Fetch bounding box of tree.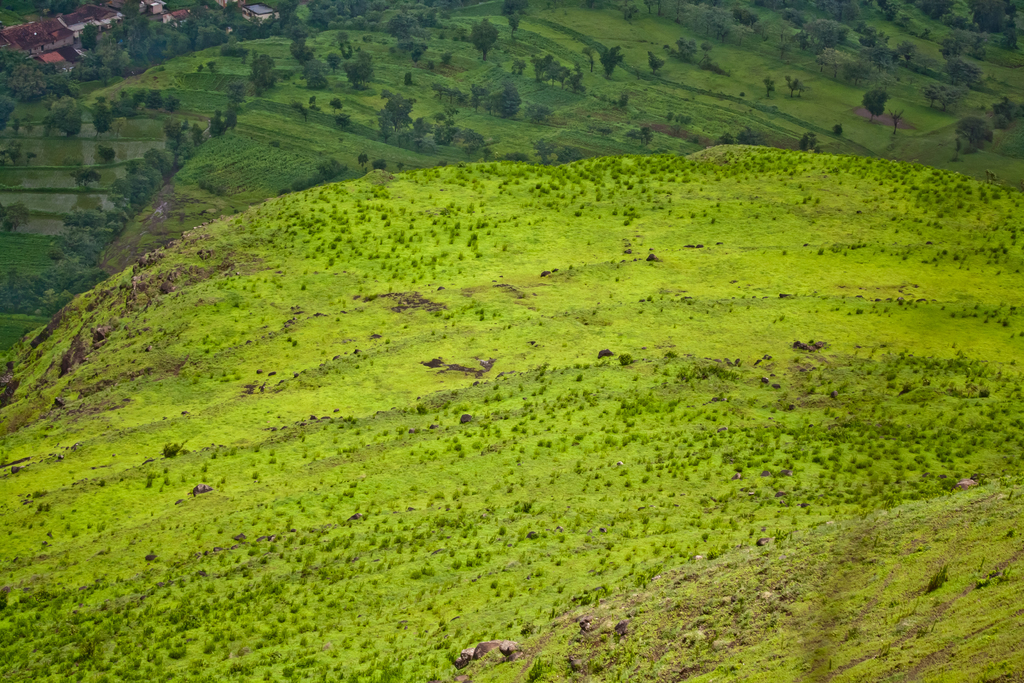
Bbox: {"left": 615, "top": 0, "right": 636, "bottom": 17}.
